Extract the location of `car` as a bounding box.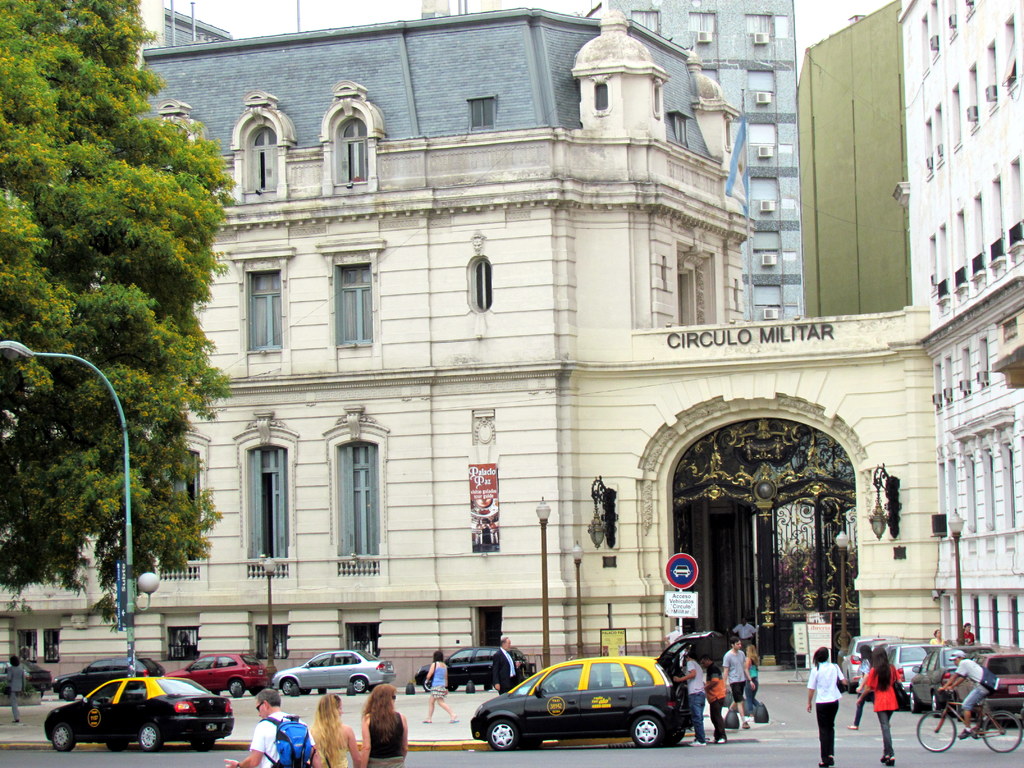
detection(411, 650, 530, 686).
